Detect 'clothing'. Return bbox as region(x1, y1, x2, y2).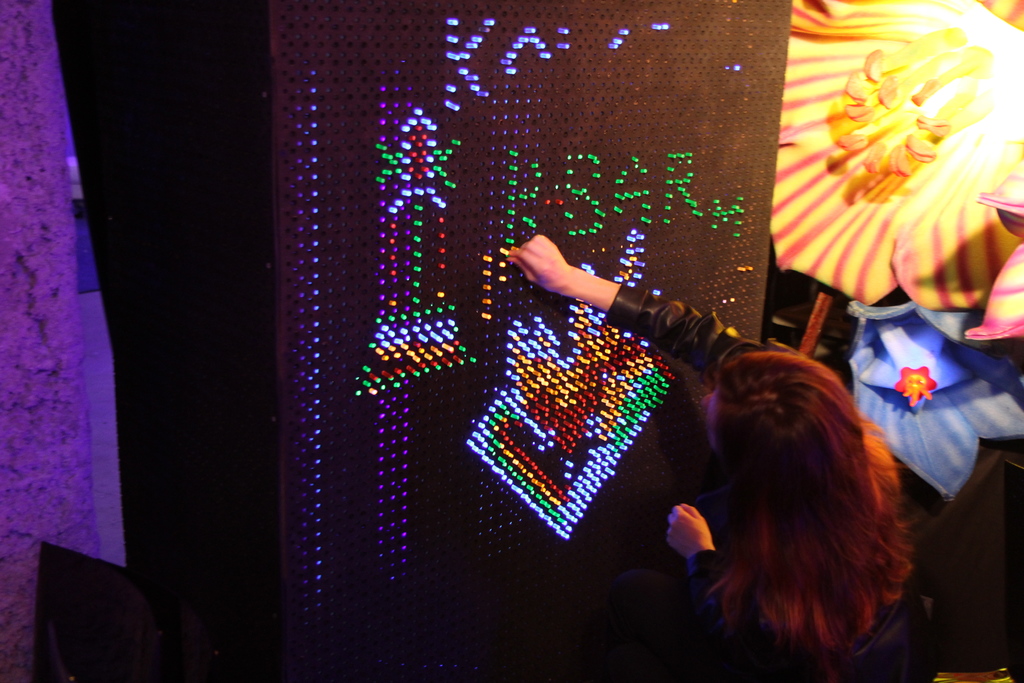
region(687, 552, 950, 682).
